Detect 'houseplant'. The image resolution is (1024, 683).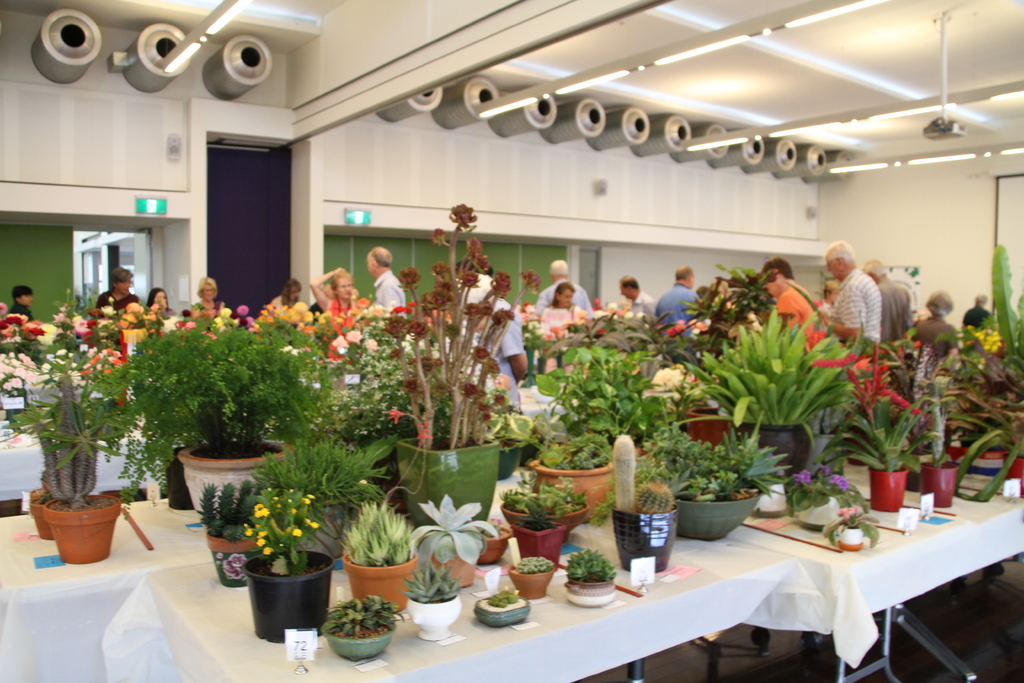
crop(787, 463, 862, 527).
